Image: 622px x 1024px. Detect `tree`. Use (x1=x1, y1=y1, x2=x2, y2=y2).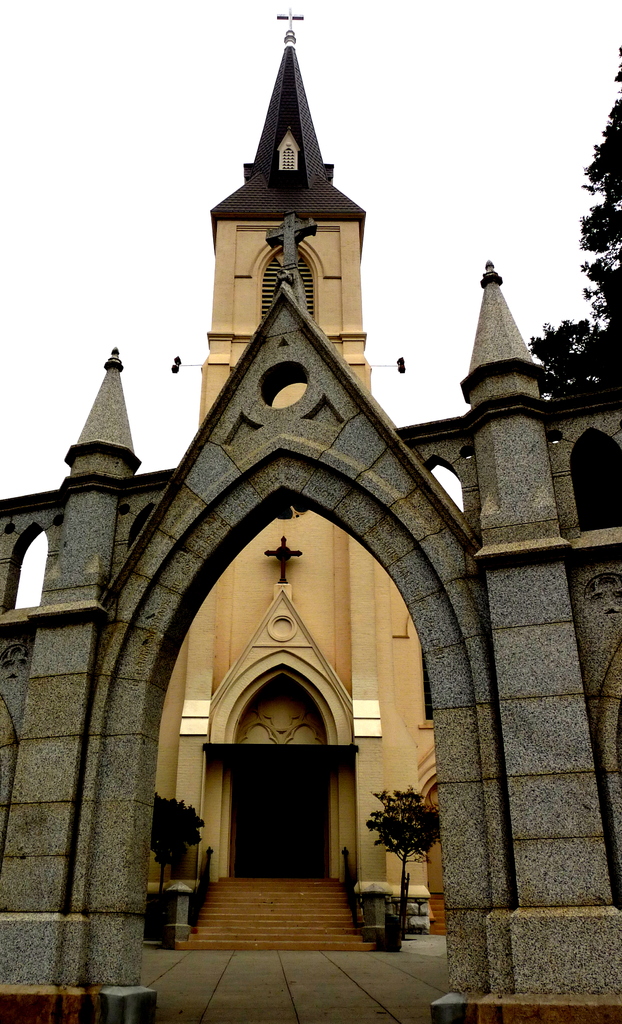
(x1=363, y1=788, x2=454, y2=941).
